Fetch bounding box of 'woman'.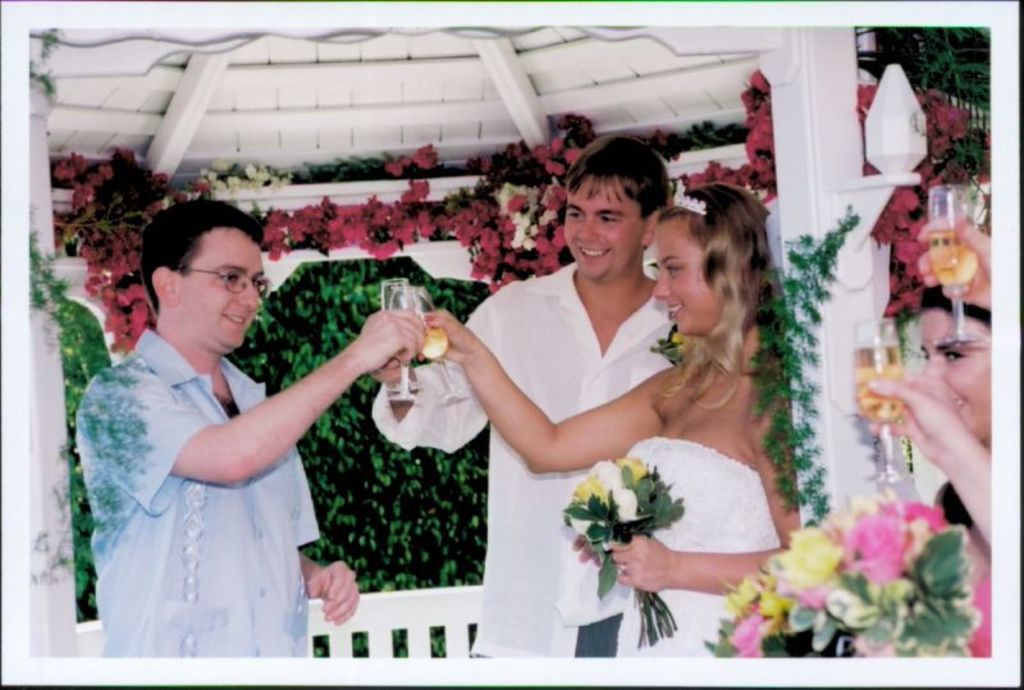
Bbox: [396, 159, 791, 666].
